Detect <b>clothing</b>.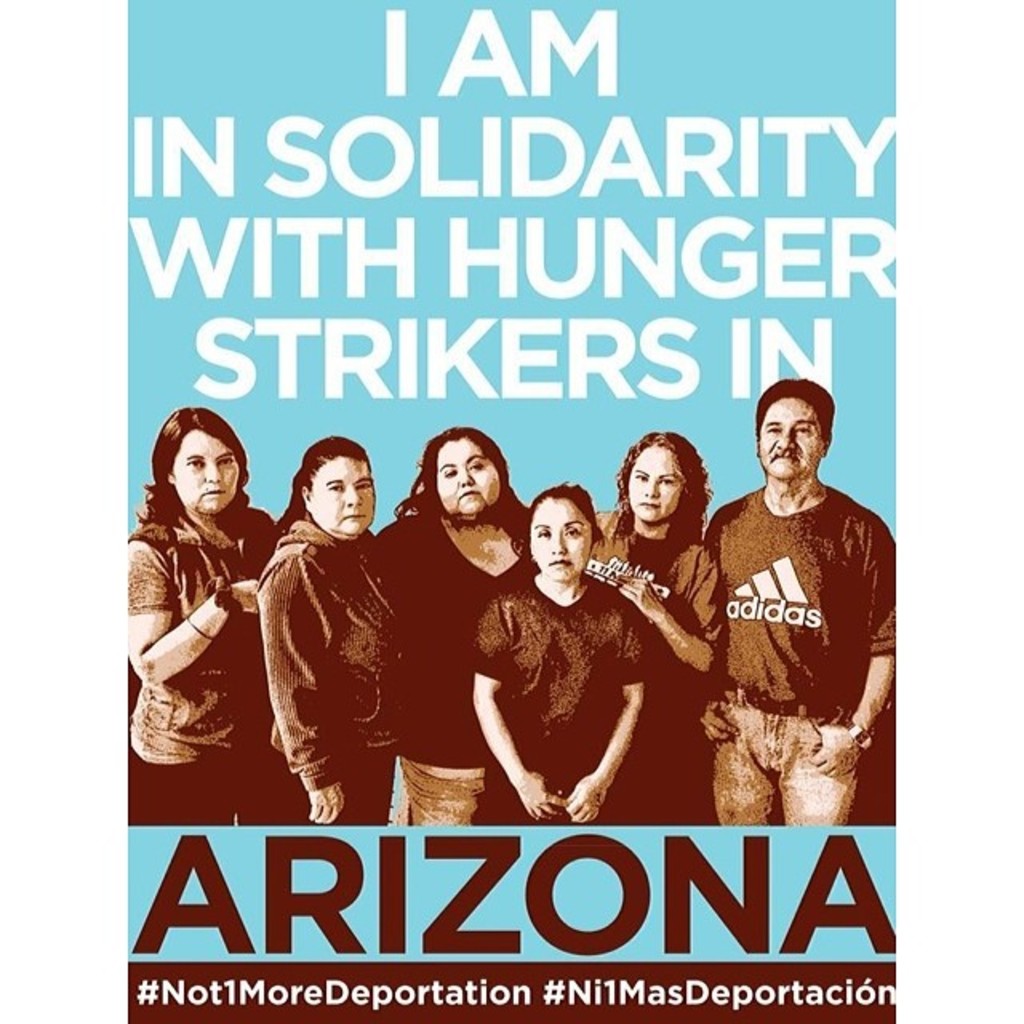
Detected at [594, 514, 707, 829].
